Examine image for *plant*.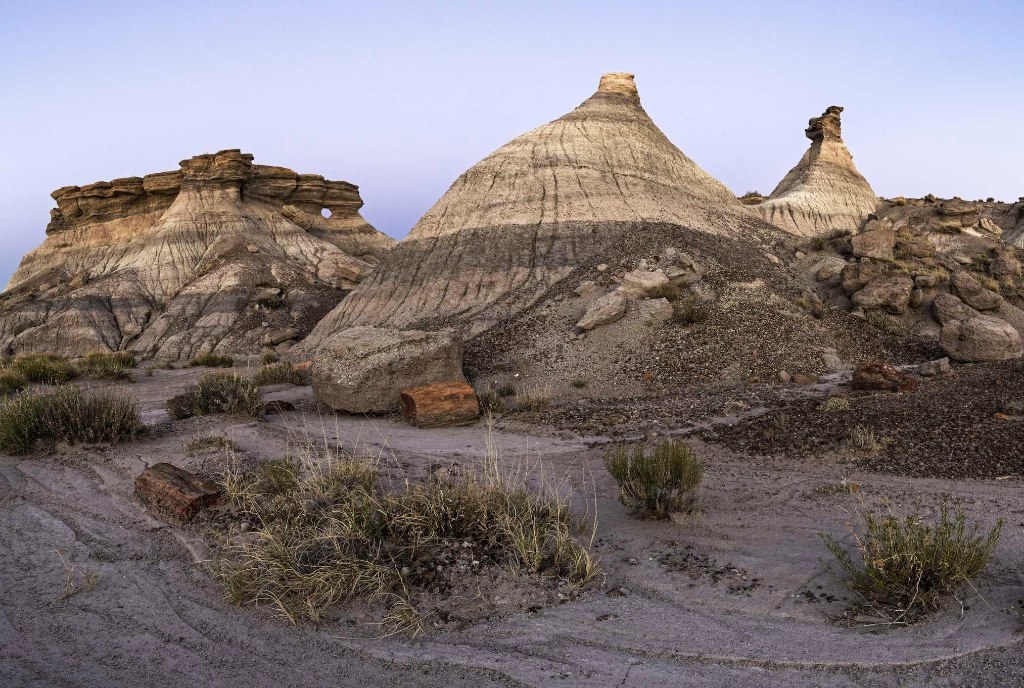
Examination result: select_region(154, 359, 180, 375).
